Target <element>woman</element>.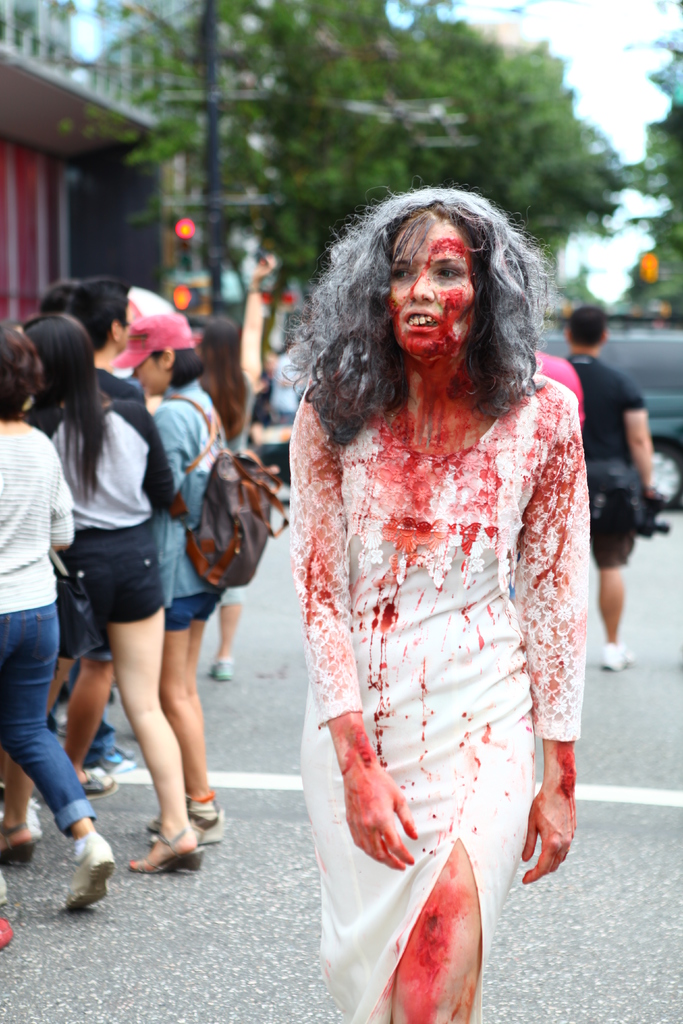
Target region: 99:303:238:828.
